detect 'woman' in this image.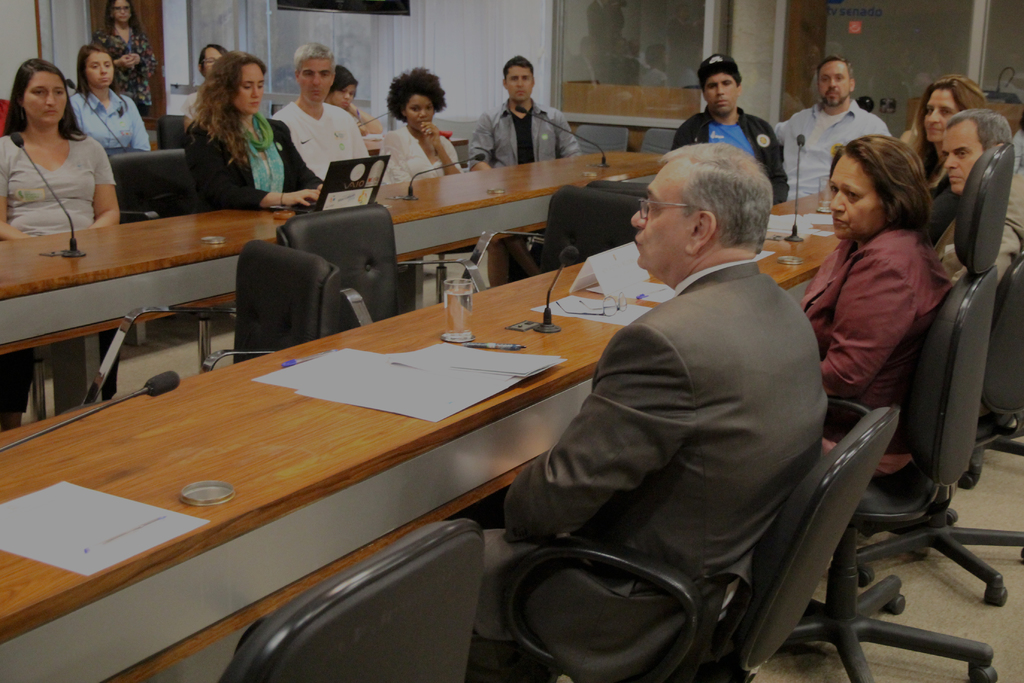
Detection: [196,45,232,76].
